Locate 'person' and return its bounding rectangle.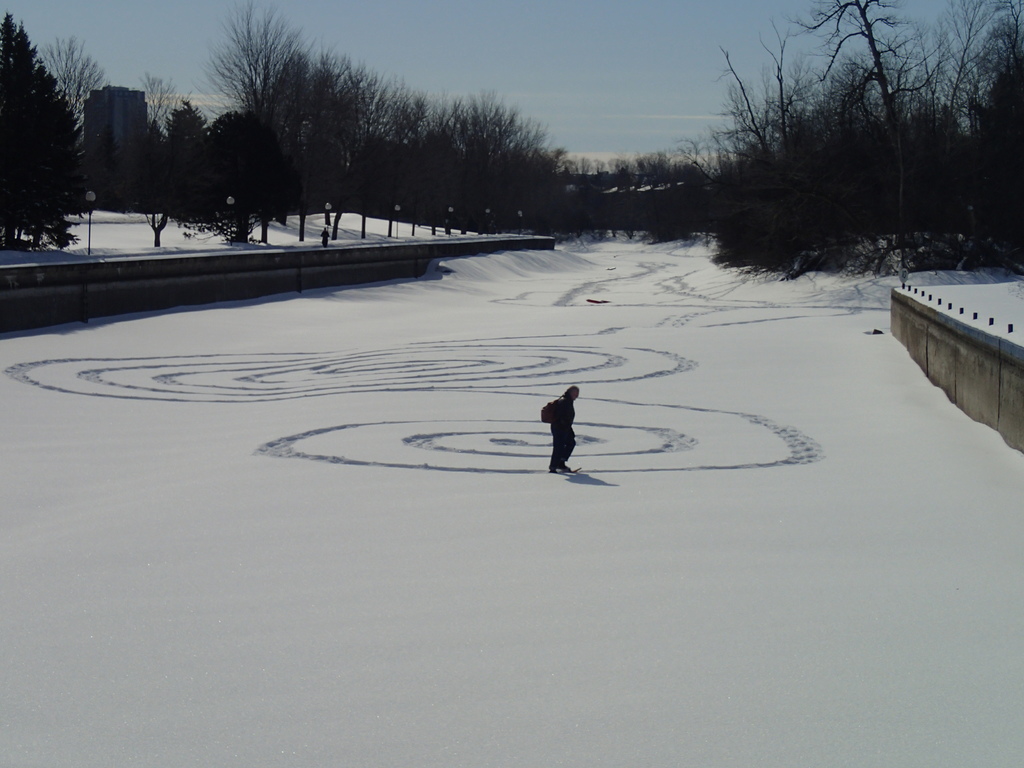
548,384,577,474.
